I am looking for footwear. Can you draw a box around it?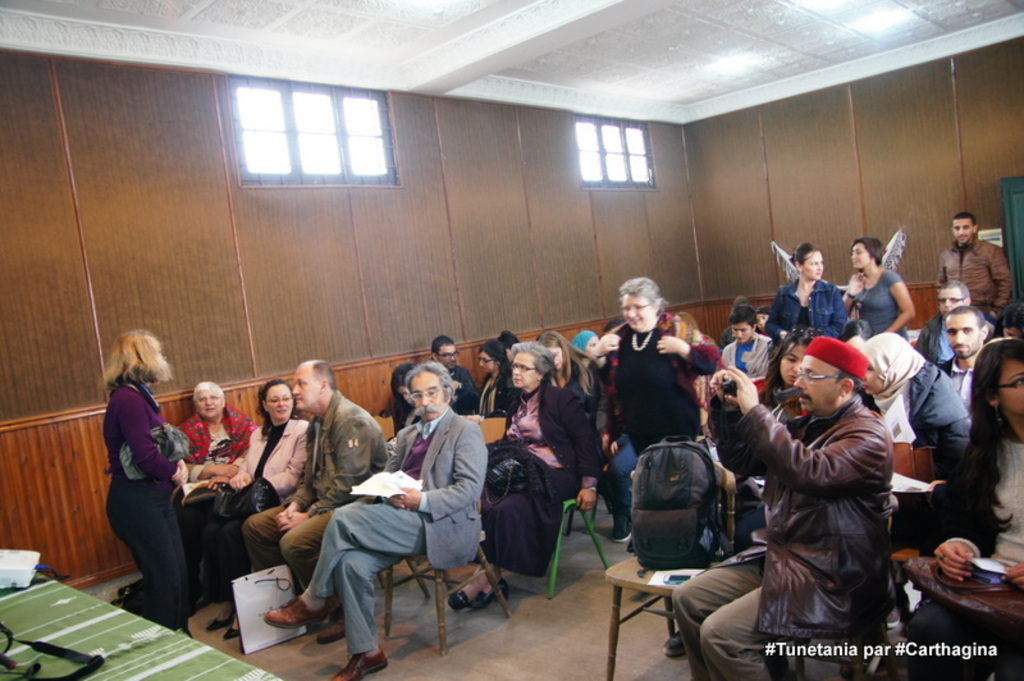
Sure, the bounding box is [223, 625, 238, 639].
